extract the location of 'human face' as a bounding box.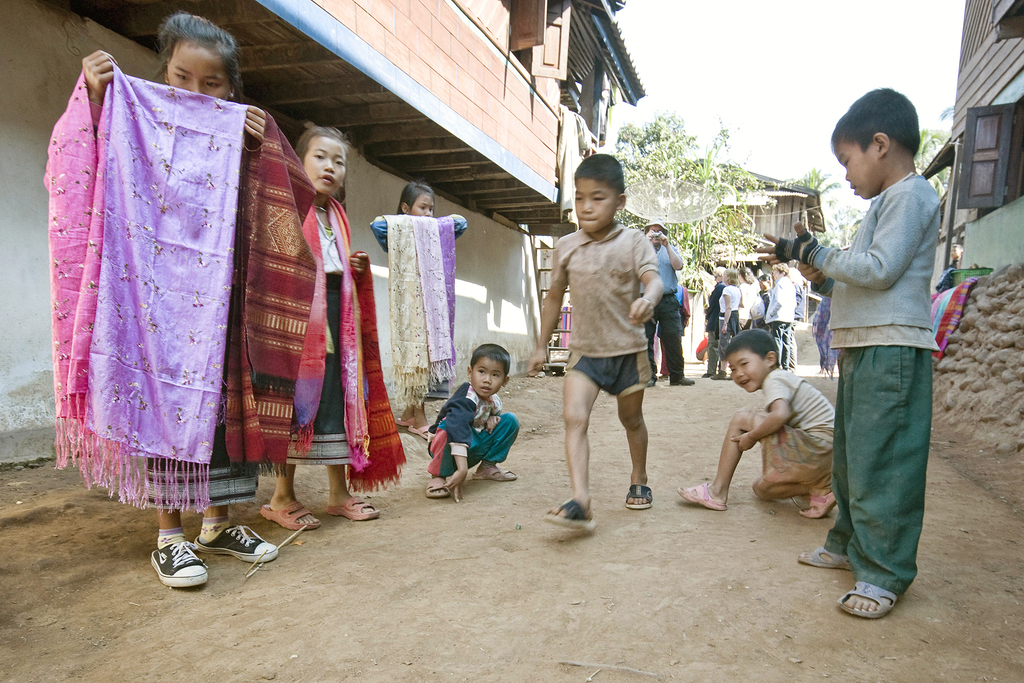
BBox(410, 191, 433, 216).
